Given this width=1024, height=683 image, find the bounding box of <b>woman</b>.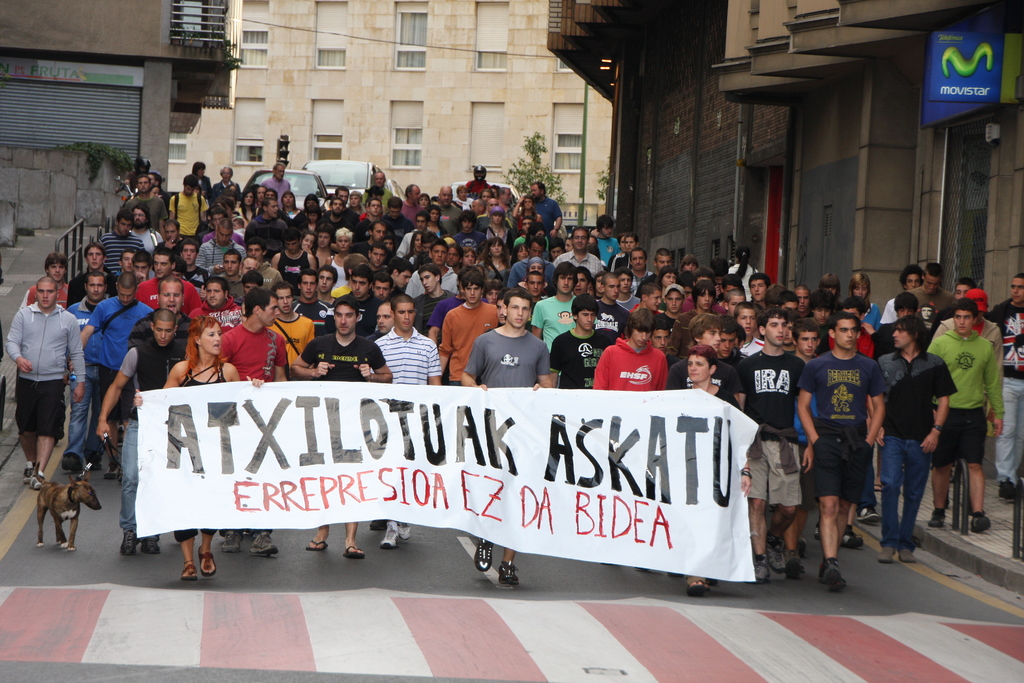
[x1=484, y1=201, x2=515, y2=251].
